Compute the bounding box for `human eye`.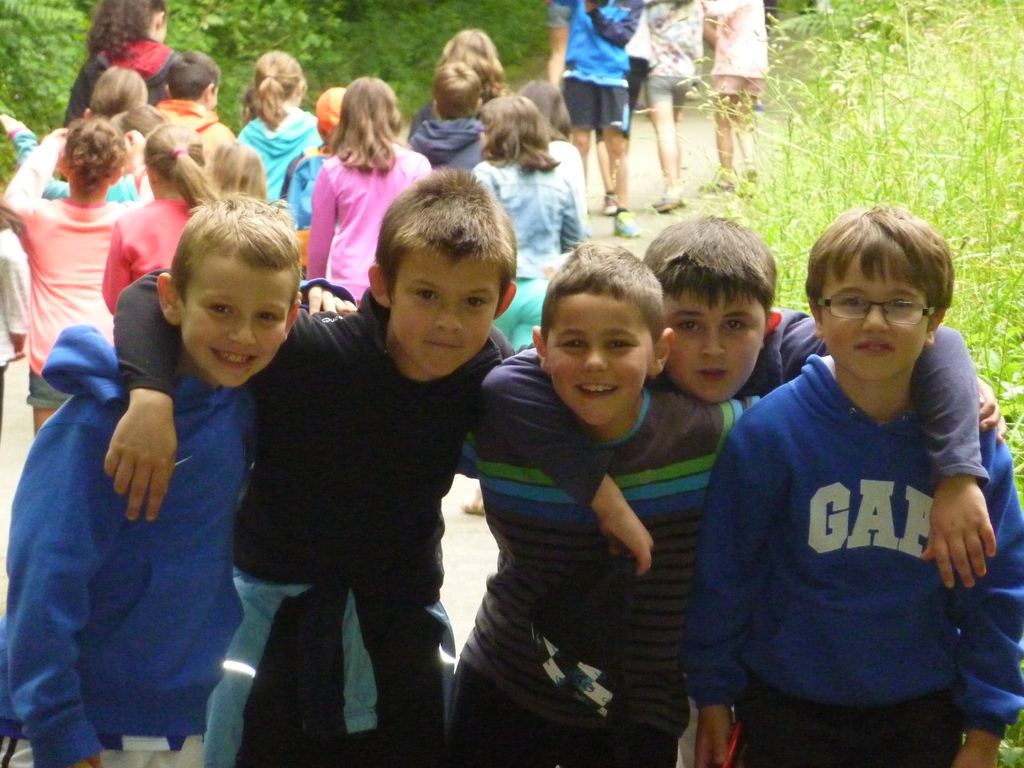
[465,294,489,309].
